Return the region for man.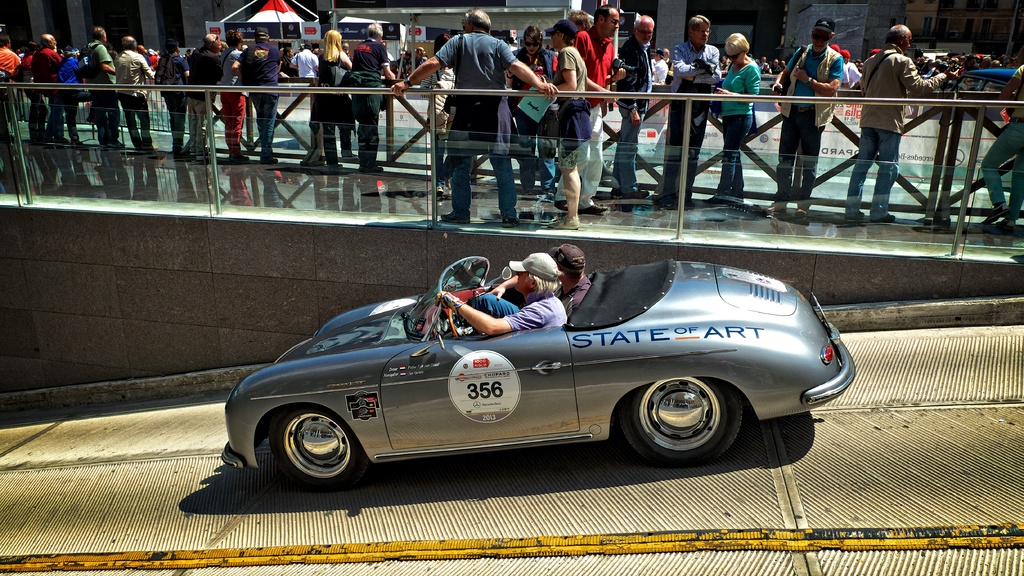
<region>840, 24, 970, 221</region>.
